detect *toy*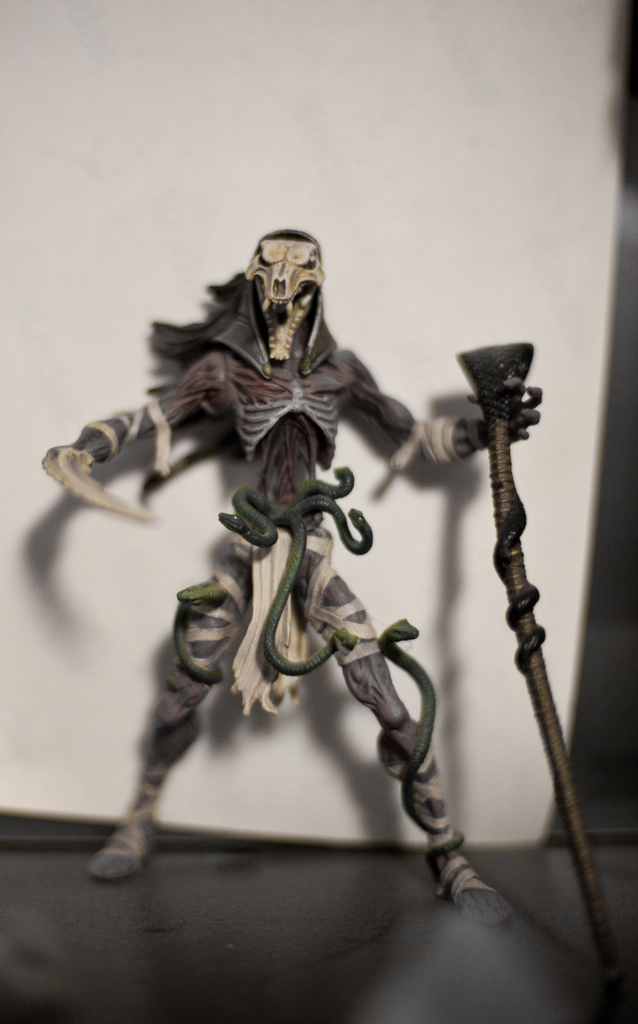
[left=38, top=227, right=637, bottom=1023]
